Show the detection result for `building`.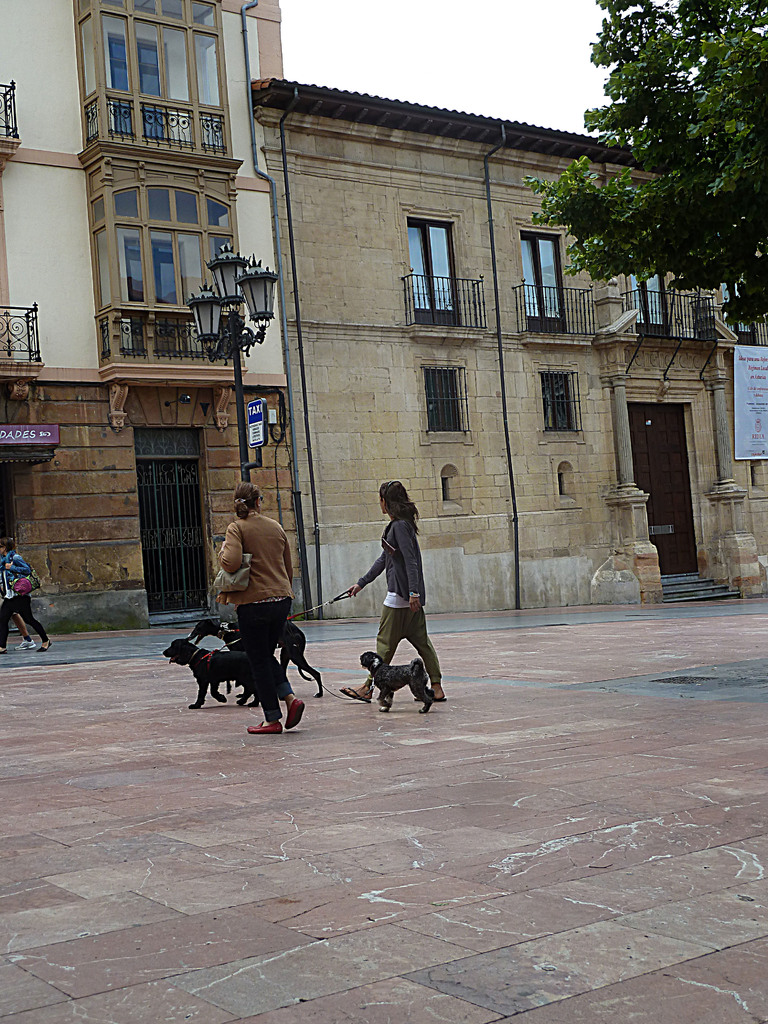
box(0, 3, 305, 624).
